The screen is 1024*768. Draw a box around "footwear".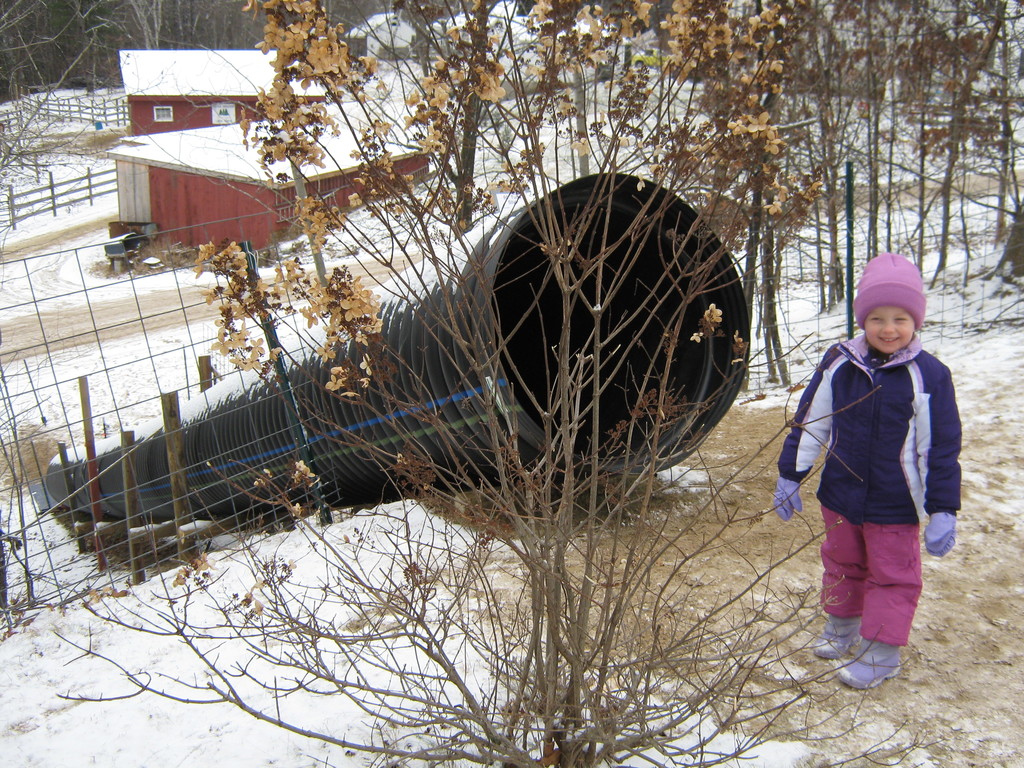
bbox(802, 607, 863, 657).
